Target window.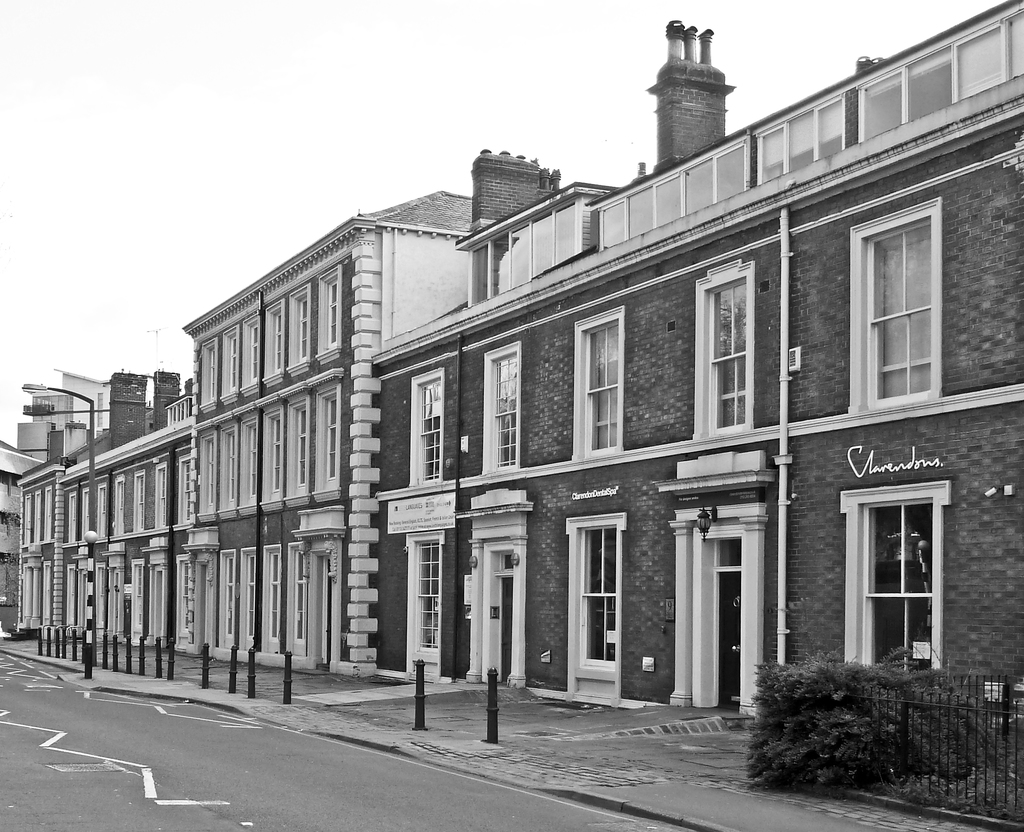
Target region: rect(483, 337, 516, 475).
